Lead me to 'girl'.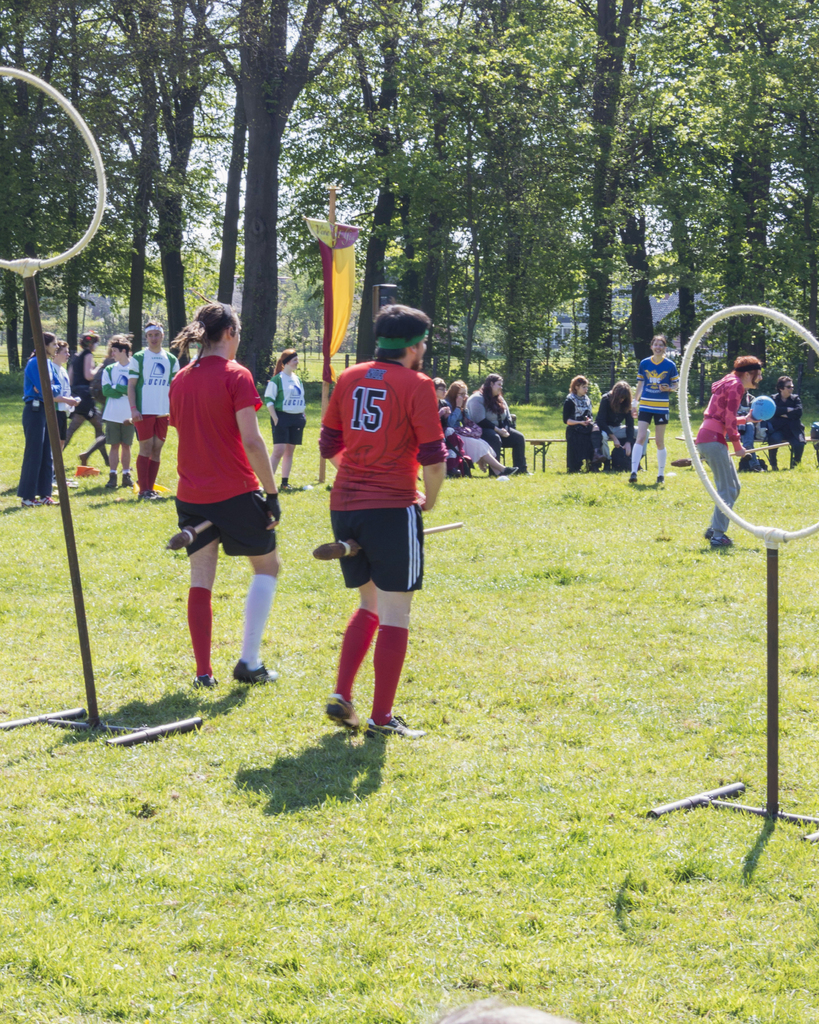
Lead to rect(566, 372, 601, 471).
